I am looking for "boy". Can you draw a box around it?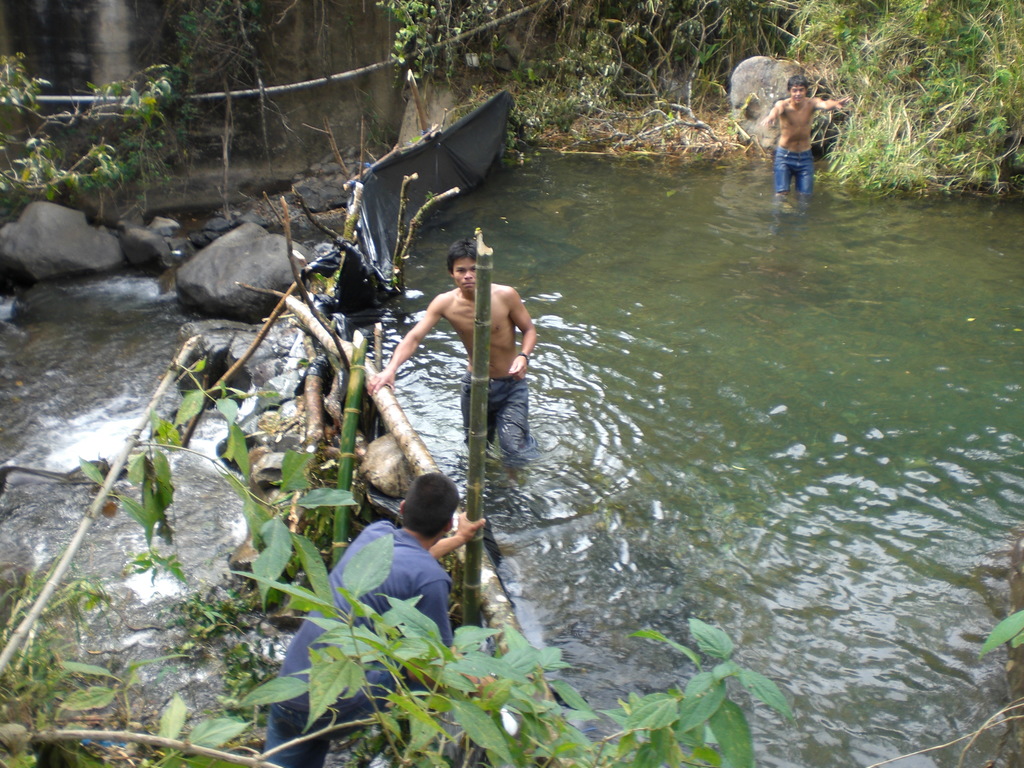
Sure, the bounding box is {"x1": 259, "y1": 473, "x2": 497, "y2": 767}.
